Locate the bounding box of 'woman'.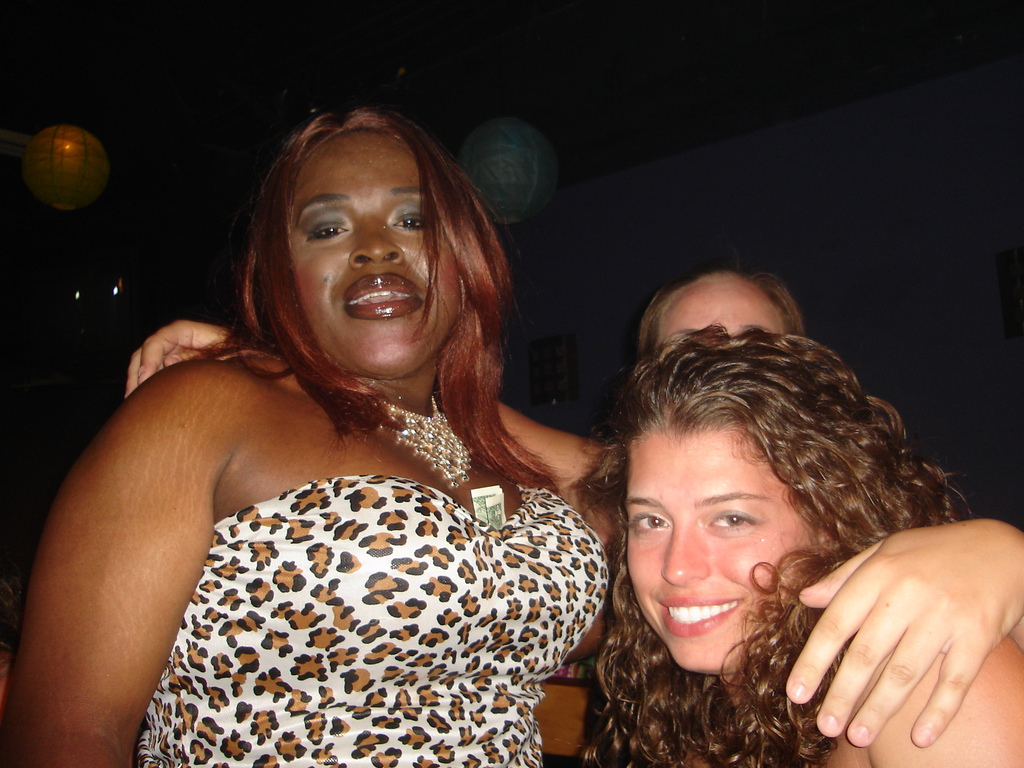
Bounding box: (119, 265, 1023, 748).
